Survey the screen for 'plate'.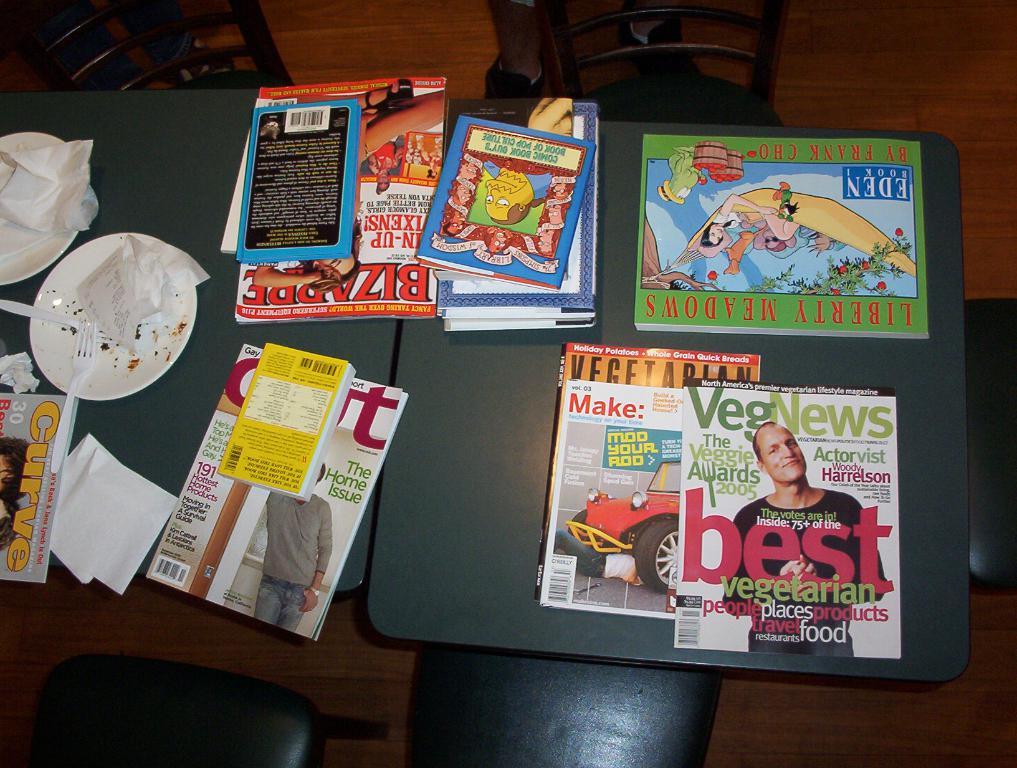
Survey found: [33, 209, 200, 394].
